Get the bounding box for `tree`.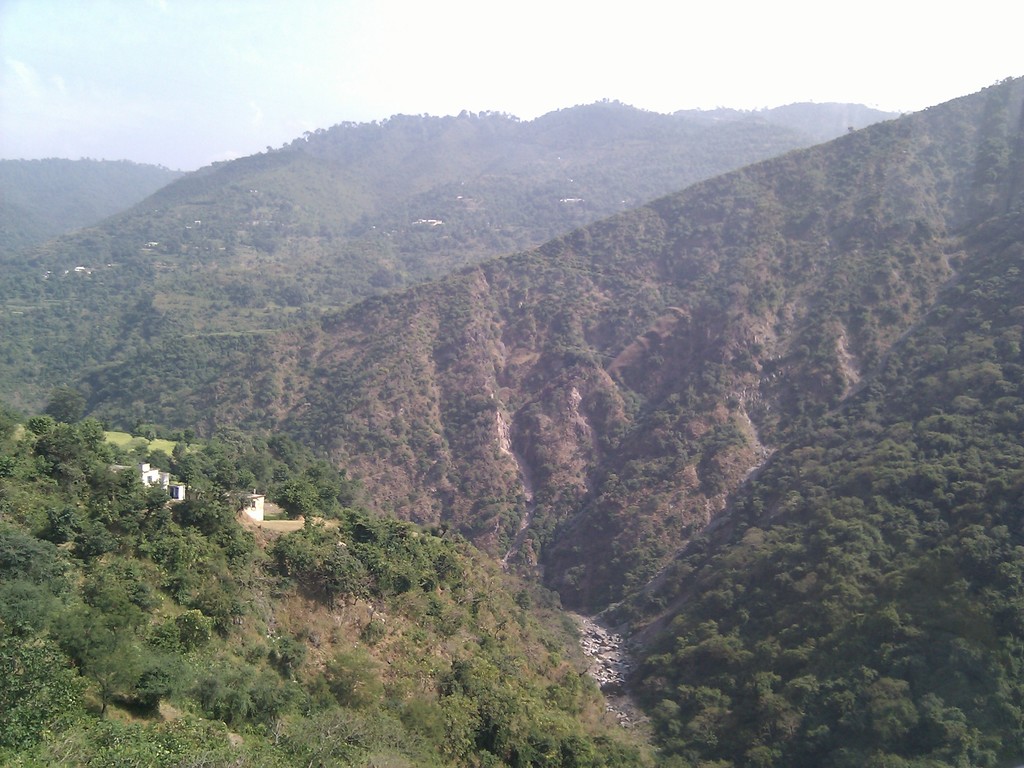
box(6, 50, 1023, 767).
